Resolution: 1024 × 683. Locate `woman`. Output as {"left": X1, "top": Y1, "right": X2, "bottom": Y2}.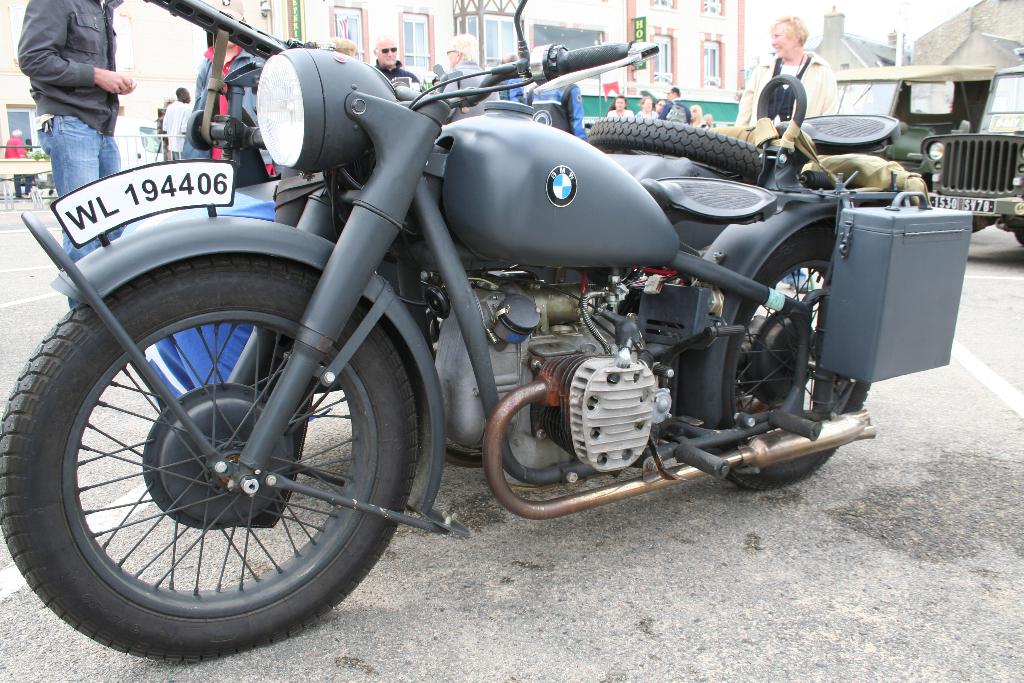
{"left": 609, "top": 93, "right": 632, "bottom": 115}.
